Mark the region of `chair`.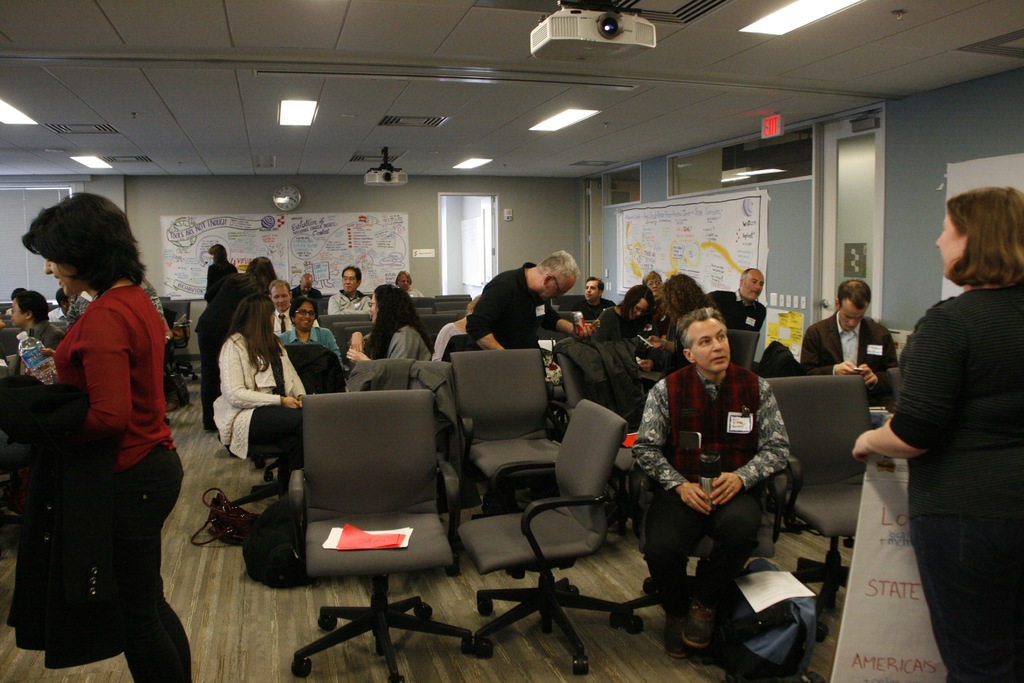
Region: box=[330, 320, 372, 353].
